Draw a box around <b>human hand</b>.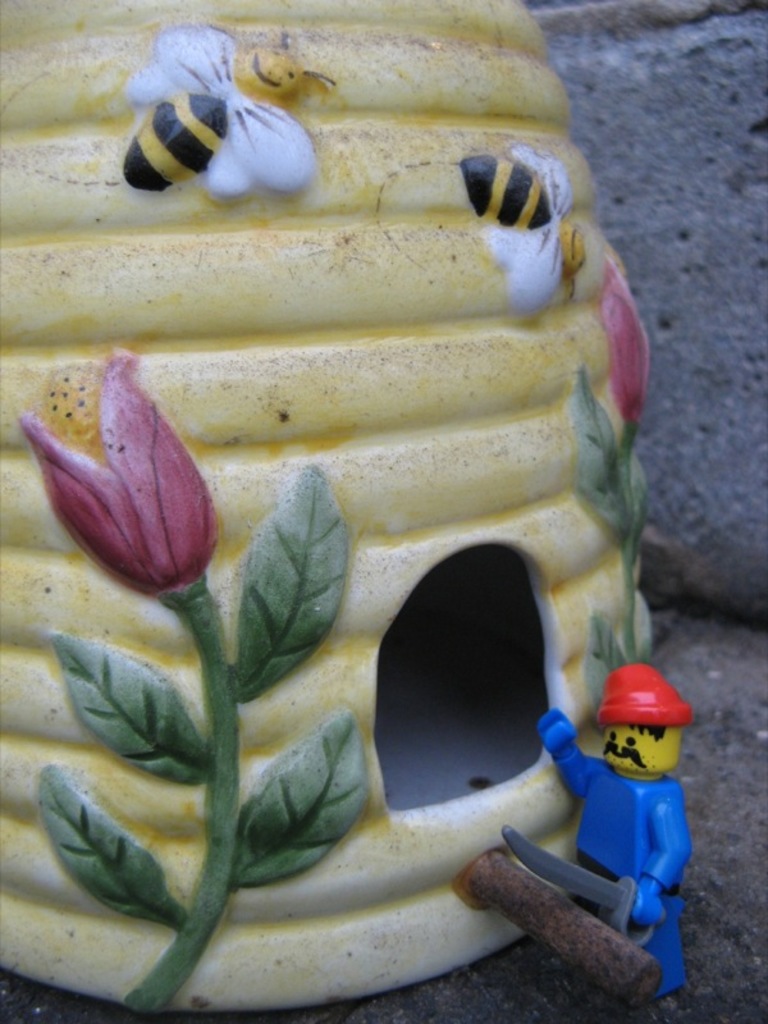
<box>630,892,666,928</box>.
